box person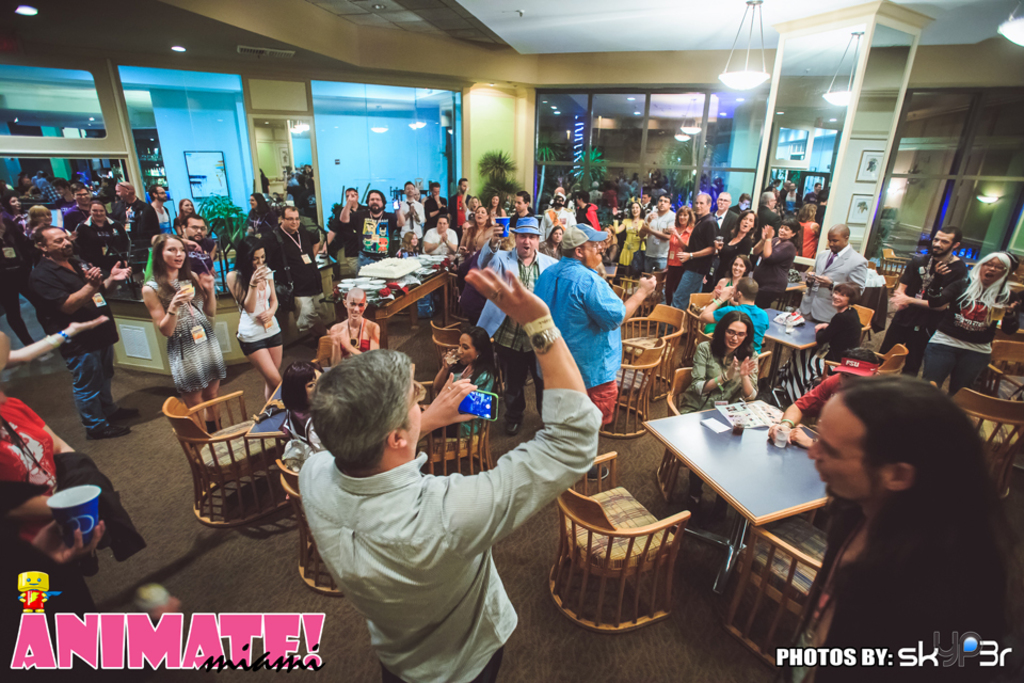
crop(634, 191, 655, 216)
